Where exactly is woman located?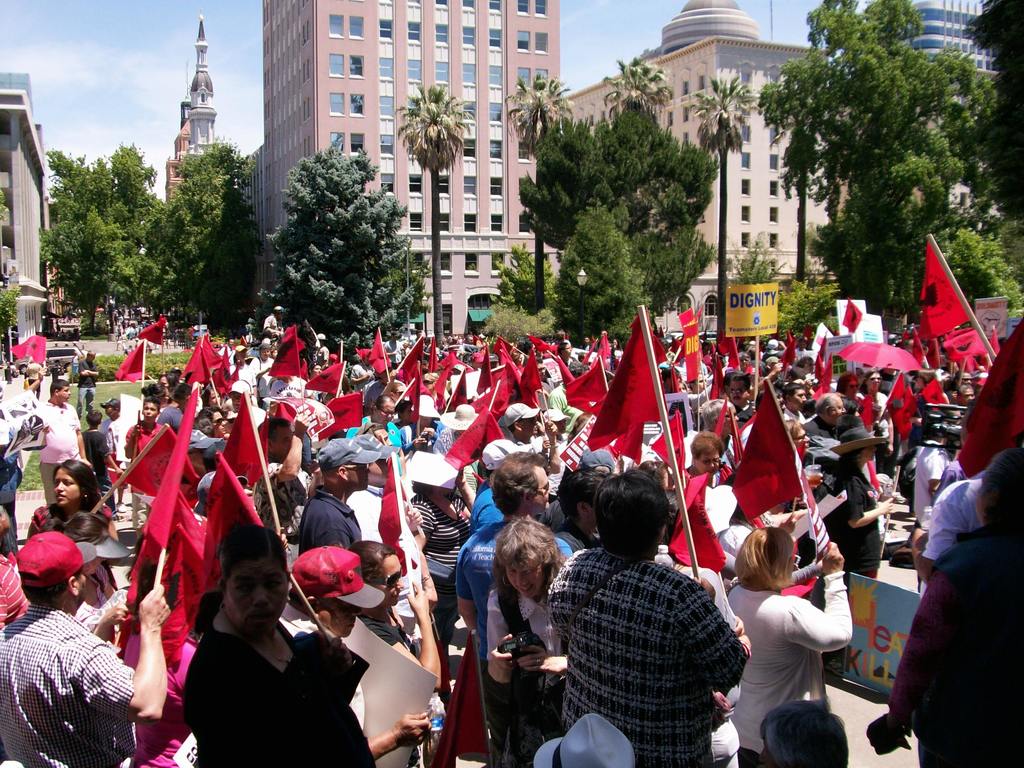
Its bounding box is <region>181, 527, 371, 767</region>.
